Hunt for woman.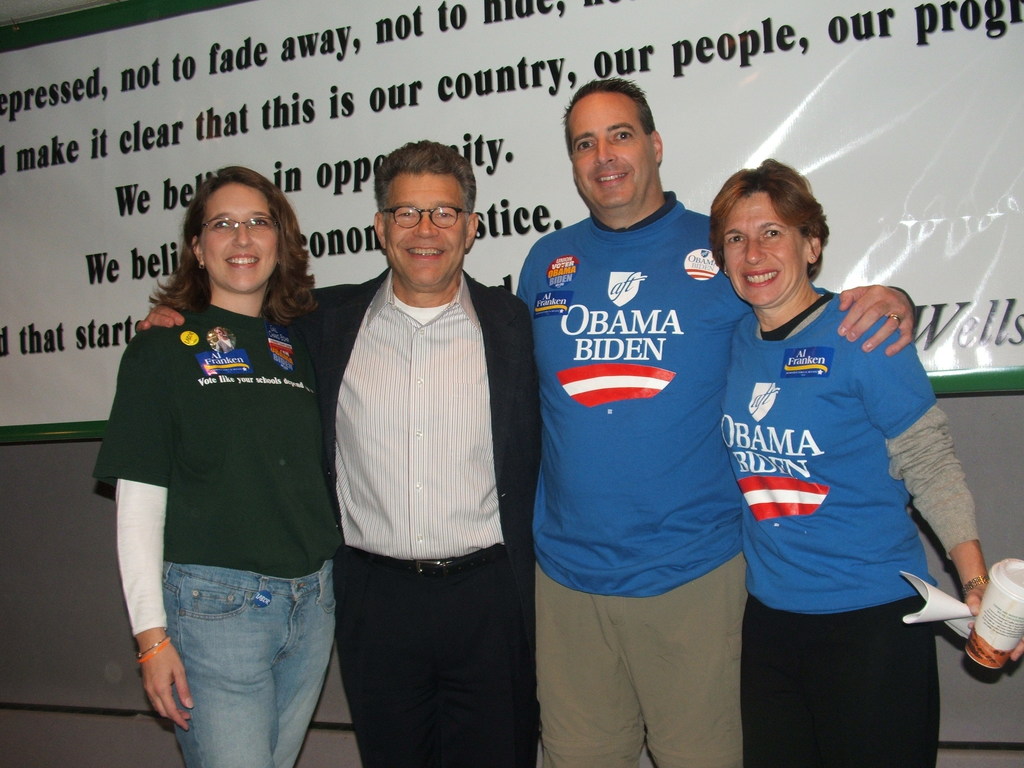
Hunted down at 710,154,1023,767.
